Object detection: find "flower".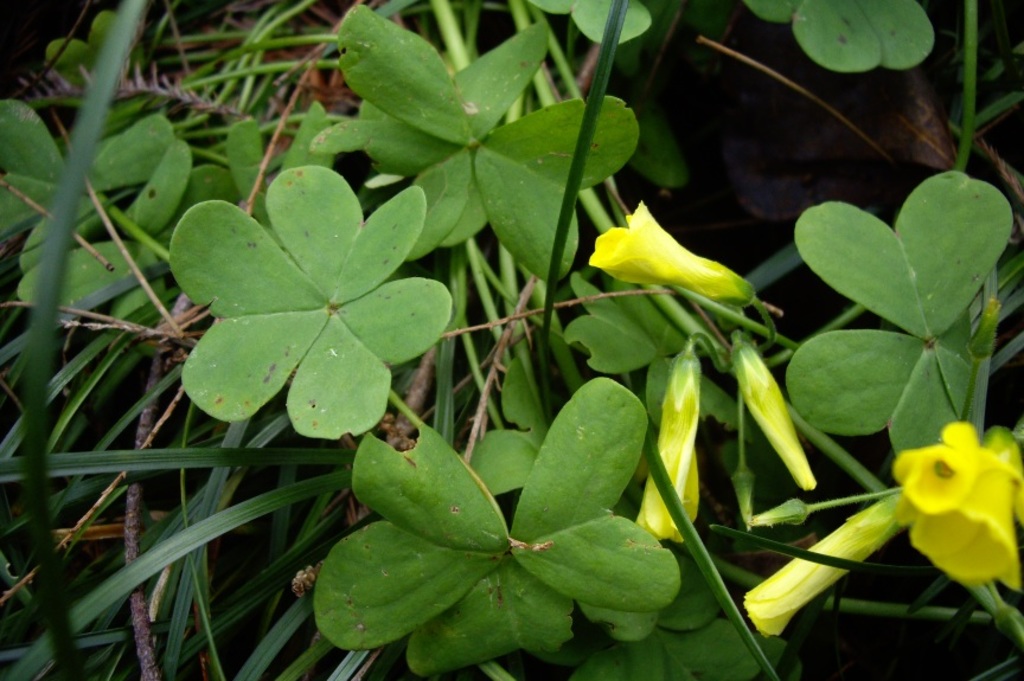
[left=897, top=420, right=1023, bottom=589].
